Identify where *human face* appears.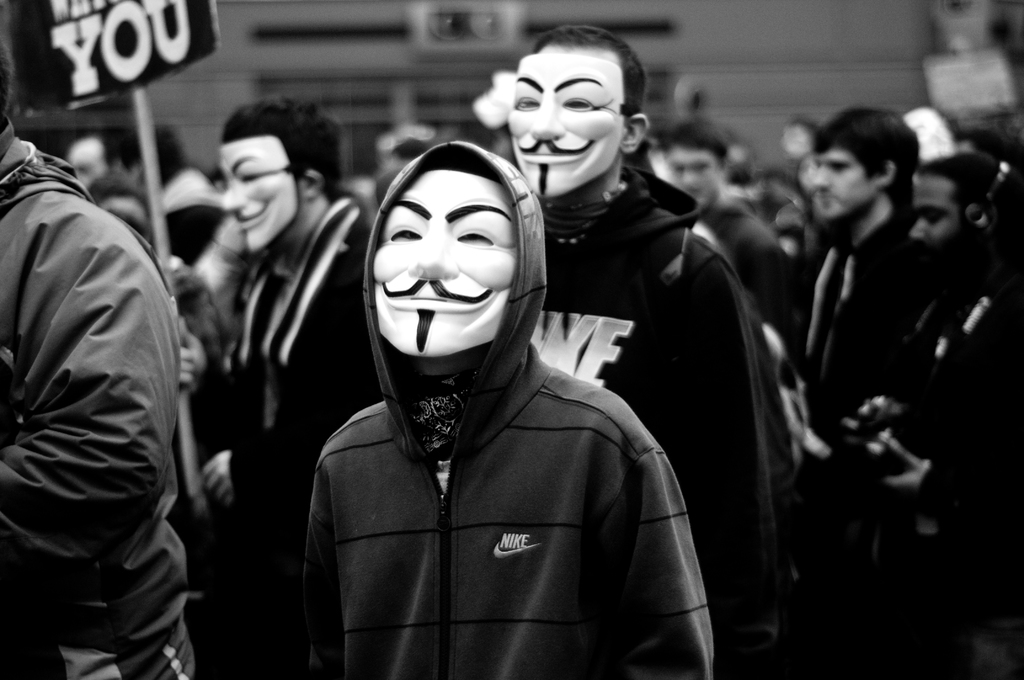
Appears at [x1=669, y1=146, x2=716, y2=204].
